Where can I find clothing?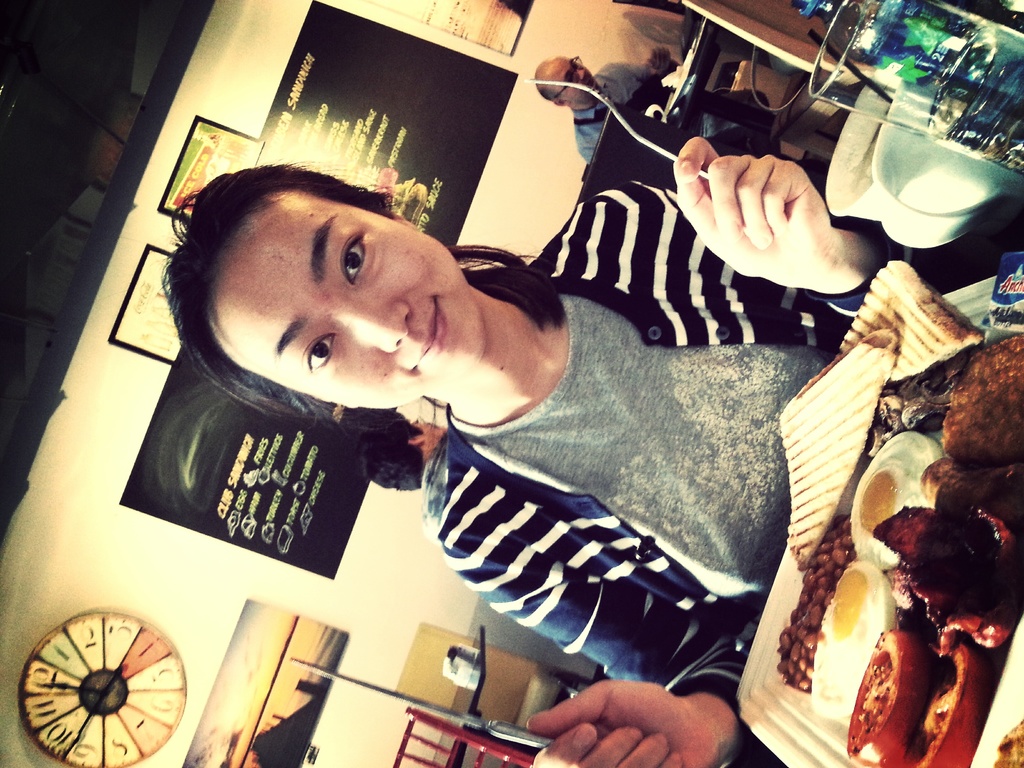
You can find it at locate(570, 61, 646, 170).
